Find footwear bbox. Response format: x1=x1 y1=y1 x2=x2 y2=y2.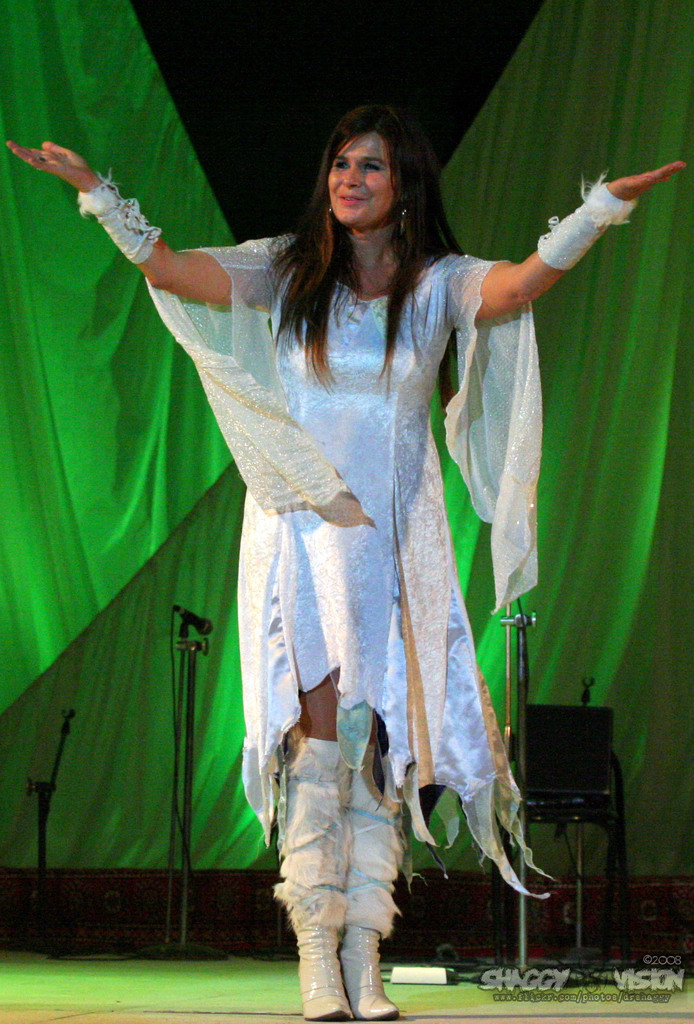
x1=339 y1=931 x2=400 y2=1021.
